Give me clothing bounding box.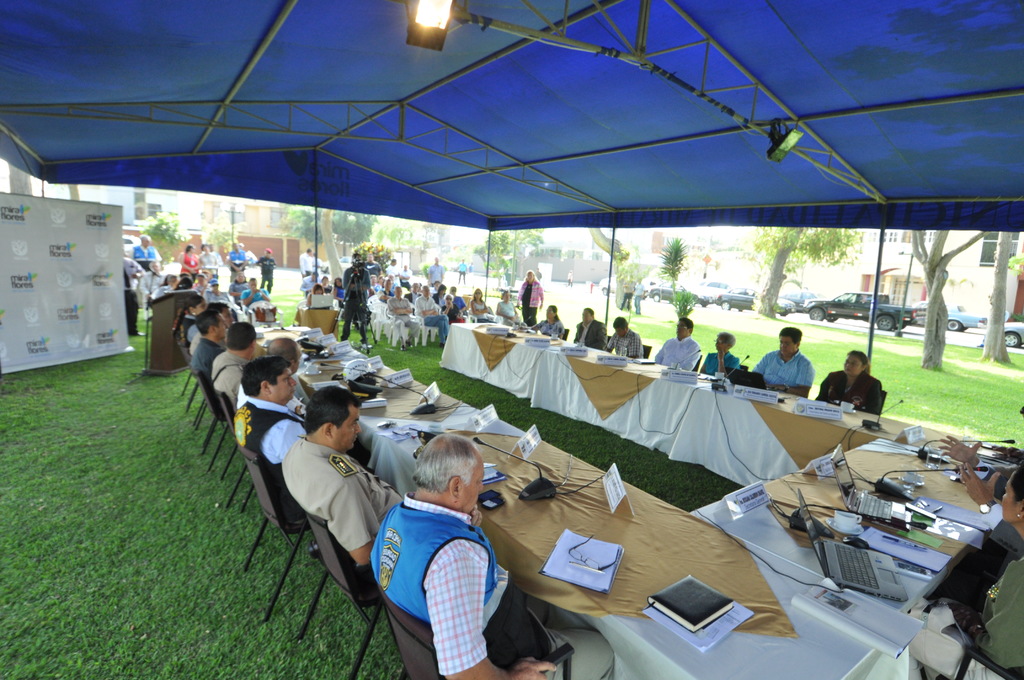
(left=609, top=326, right=643, bottom=360).
